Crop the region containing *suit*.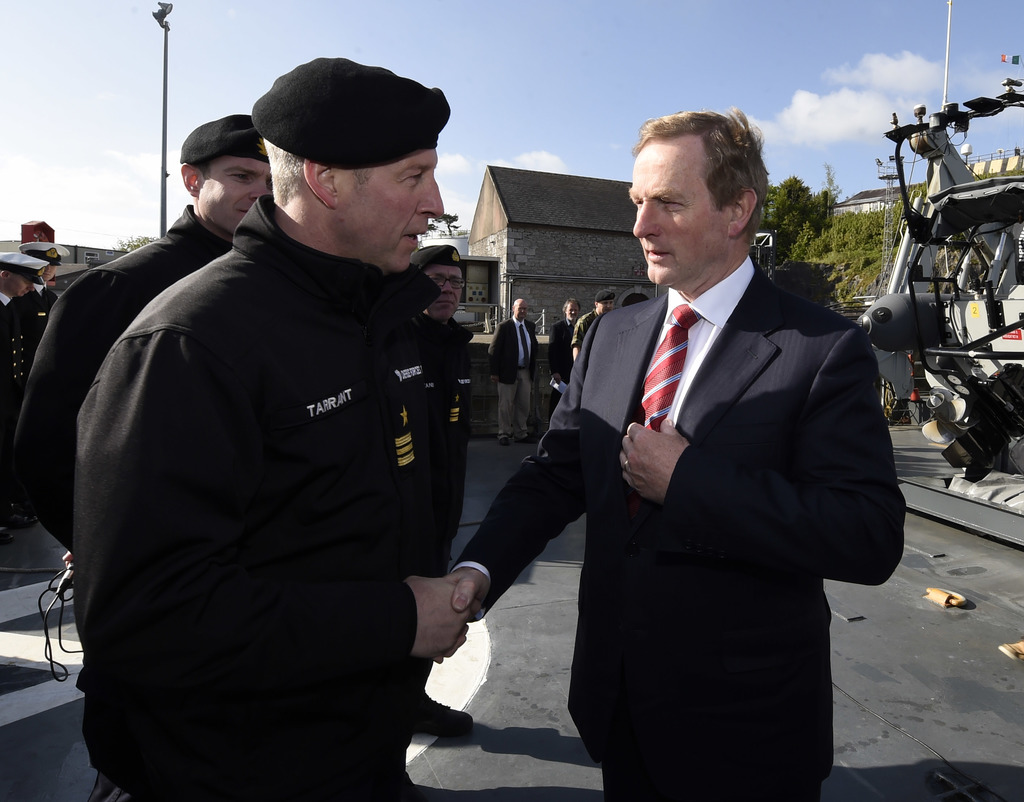
Crop region: x1=527, y1=126, x2=897, y2=794.
